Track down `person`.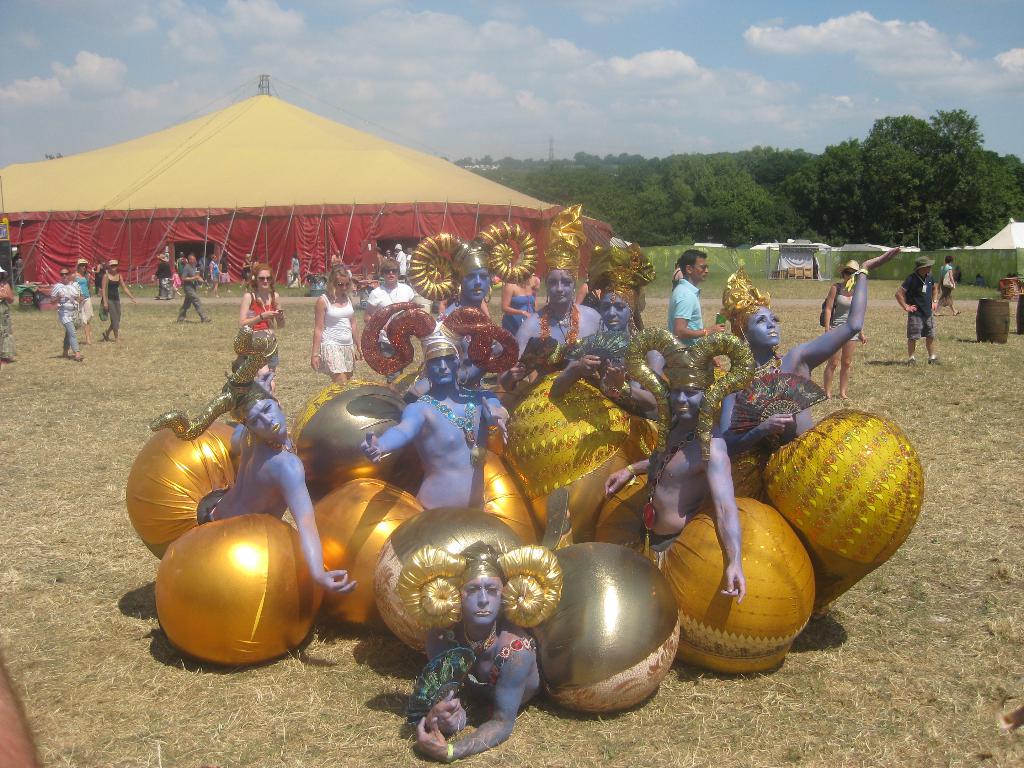
Tracked to <bbox>324, 250, 342, 272</bbox>.
